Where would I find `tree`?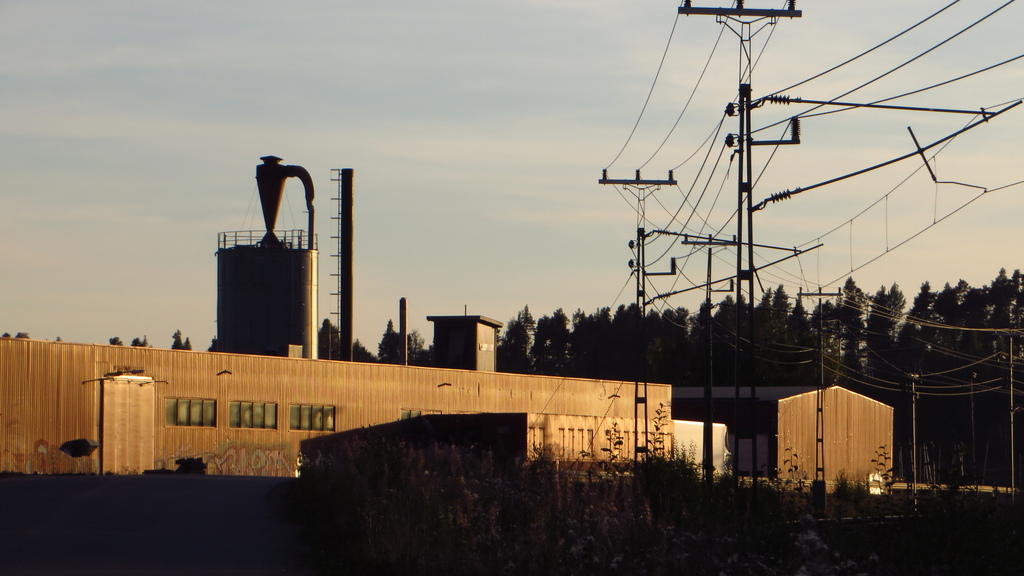
At [641,309,663,380].
